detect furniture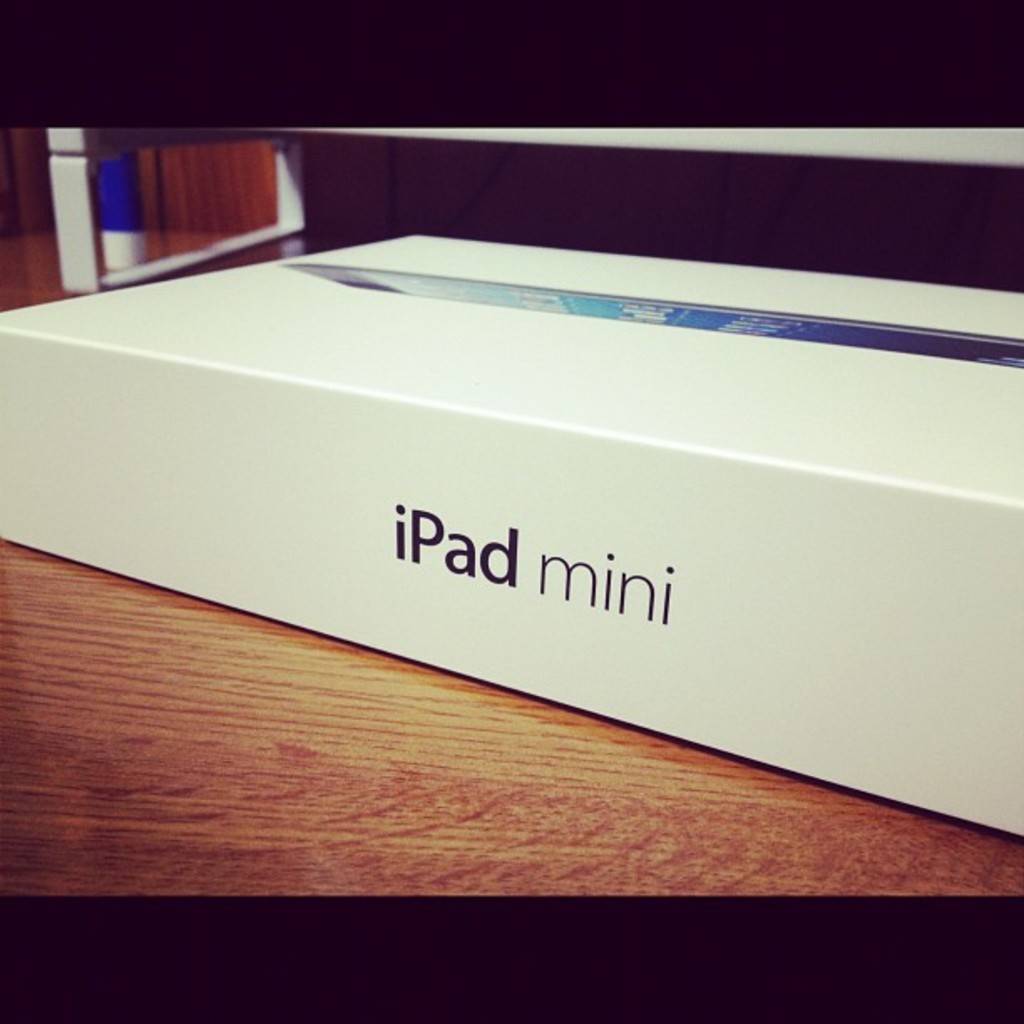
(0, 529, 1019, 897)
